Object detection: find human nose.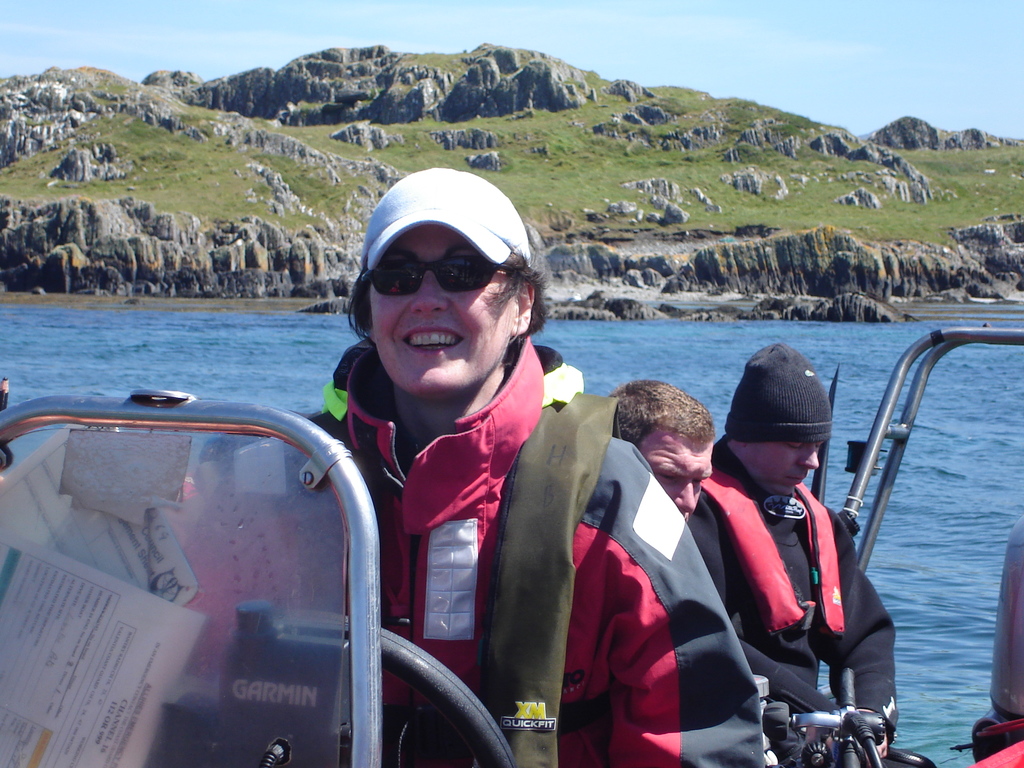
pyautogui.locateOnScreen(408, 278, 445, 315).
